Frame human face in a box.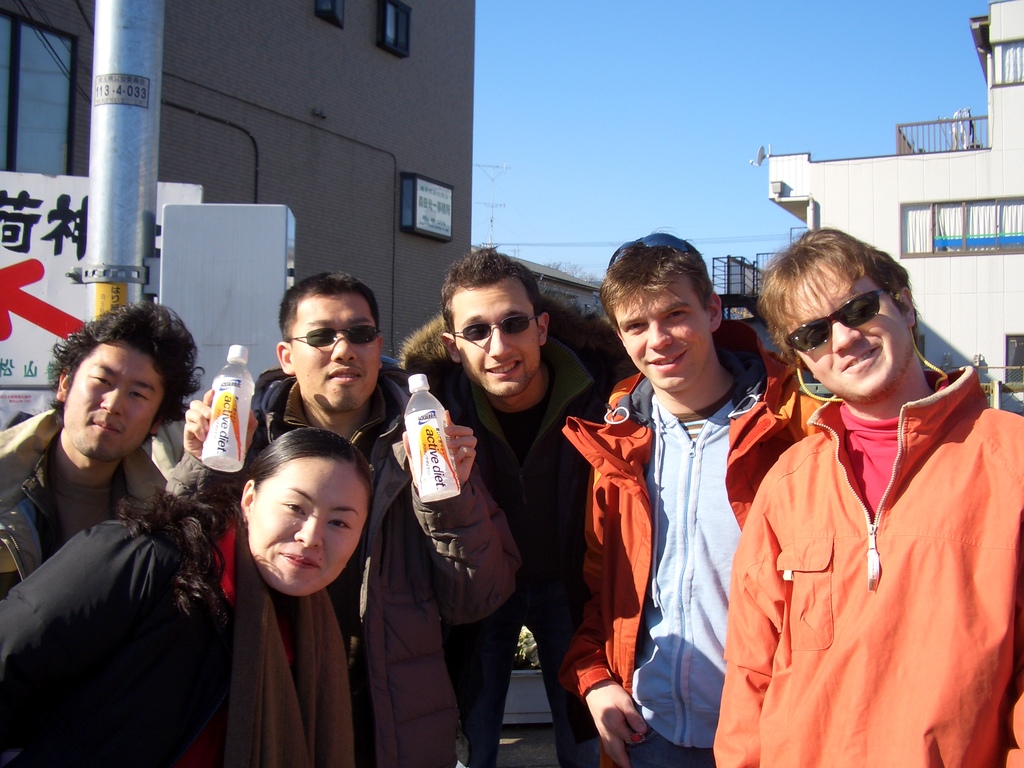
crop(300, 292, 385, 410).
